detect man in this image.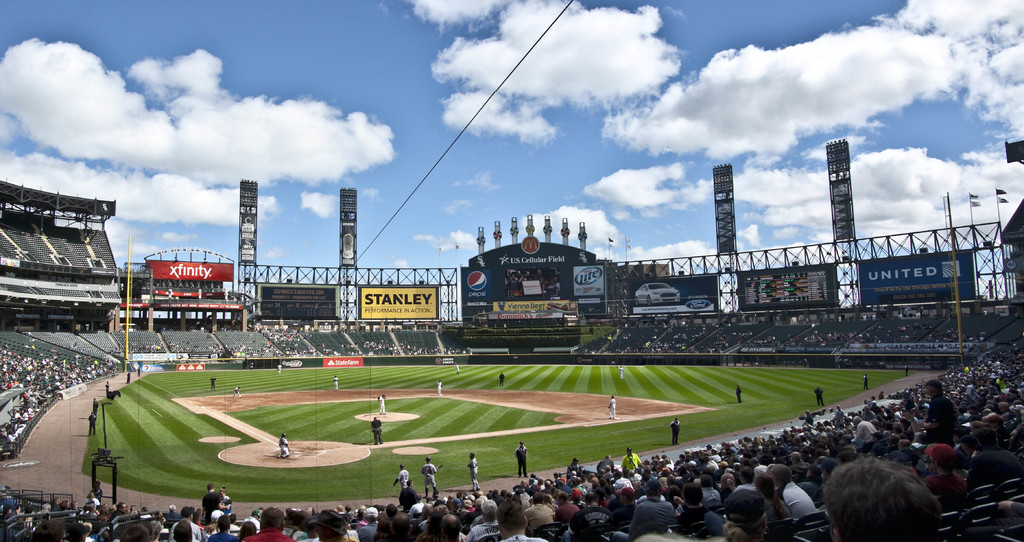
Detection: (423,457,438,496).
